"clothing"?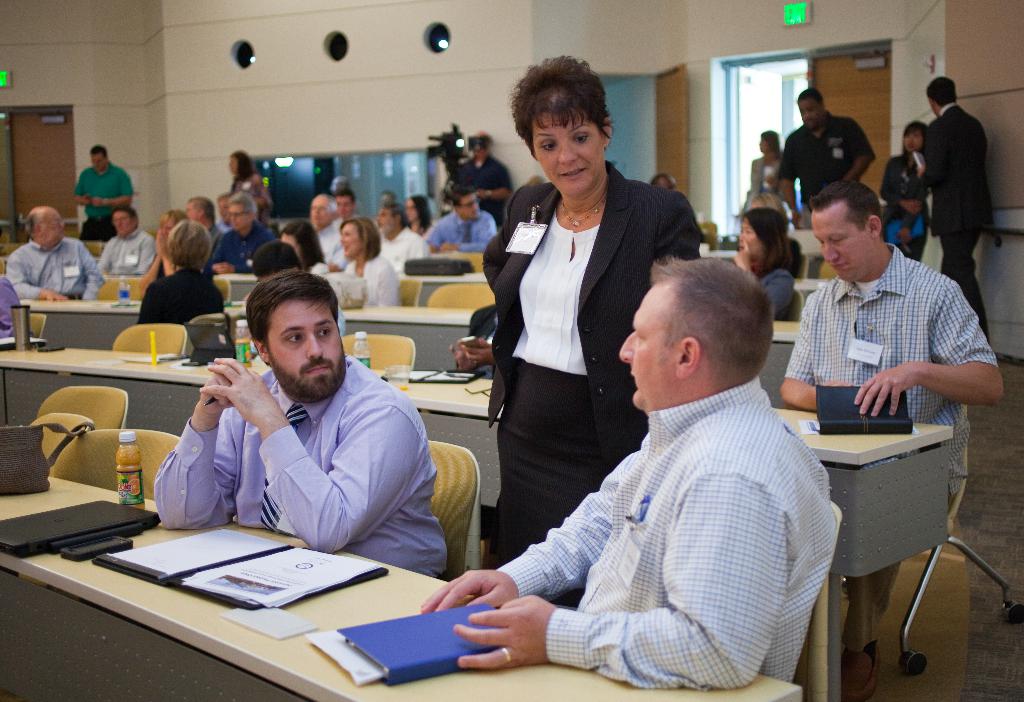
select_region(429, 204, 499, 261)
